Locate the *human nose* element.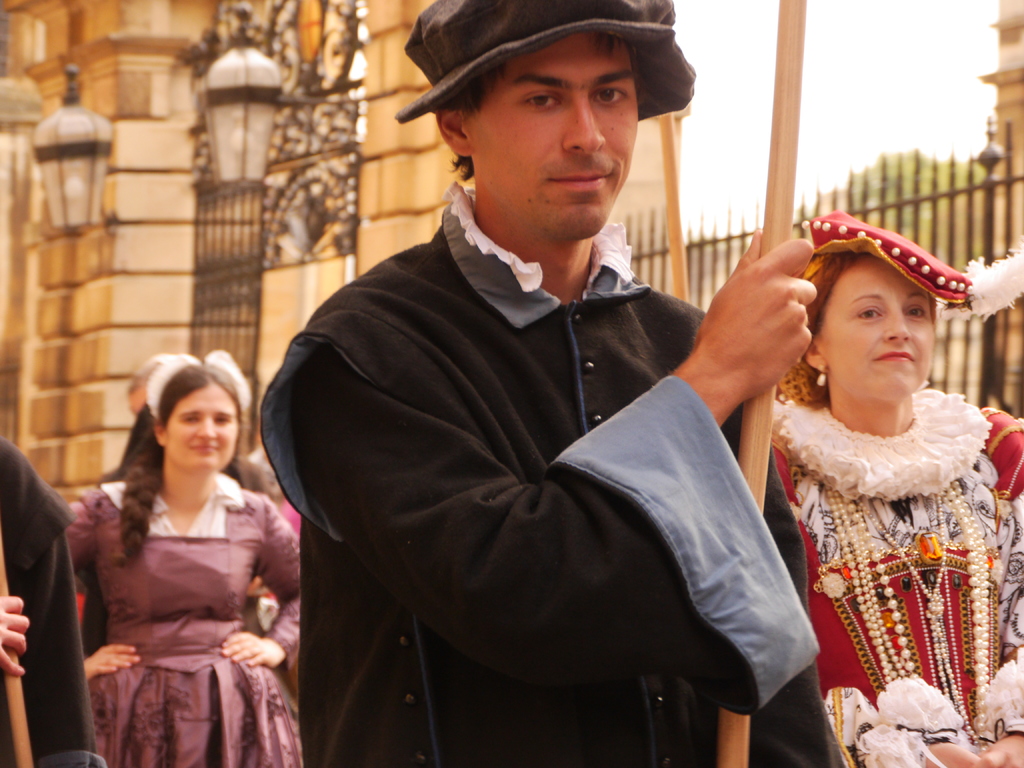
Element bbox: [191,417,220,438].
